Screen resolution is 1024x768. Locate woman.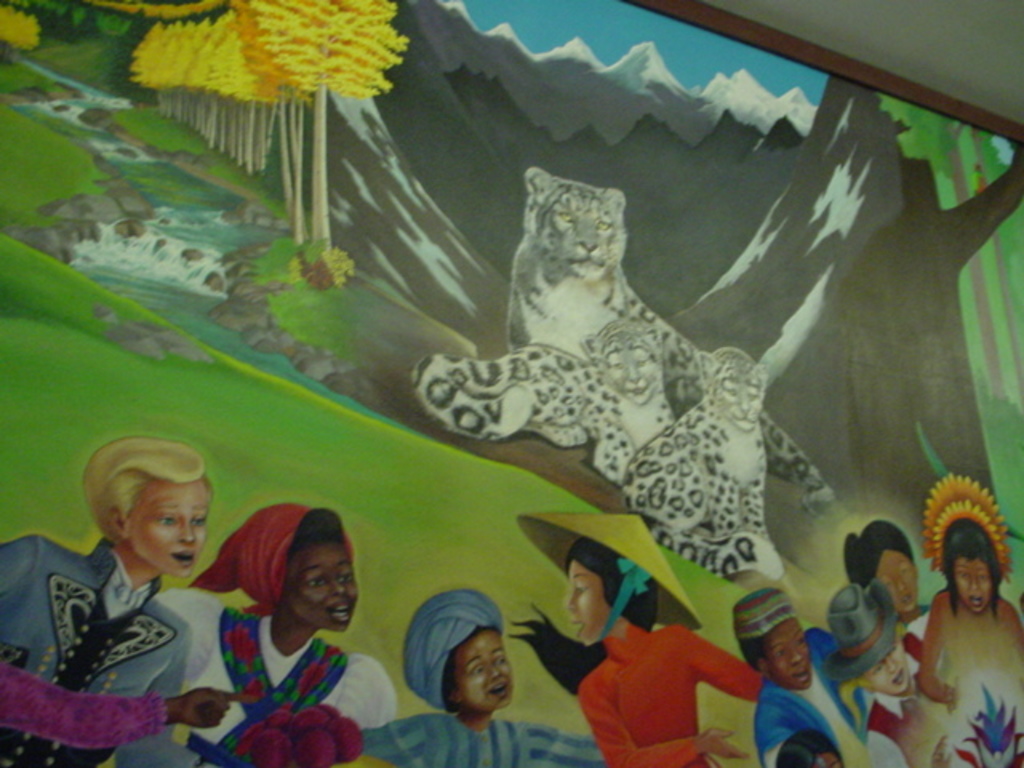
bbox=(563, 538, 768, 766).
